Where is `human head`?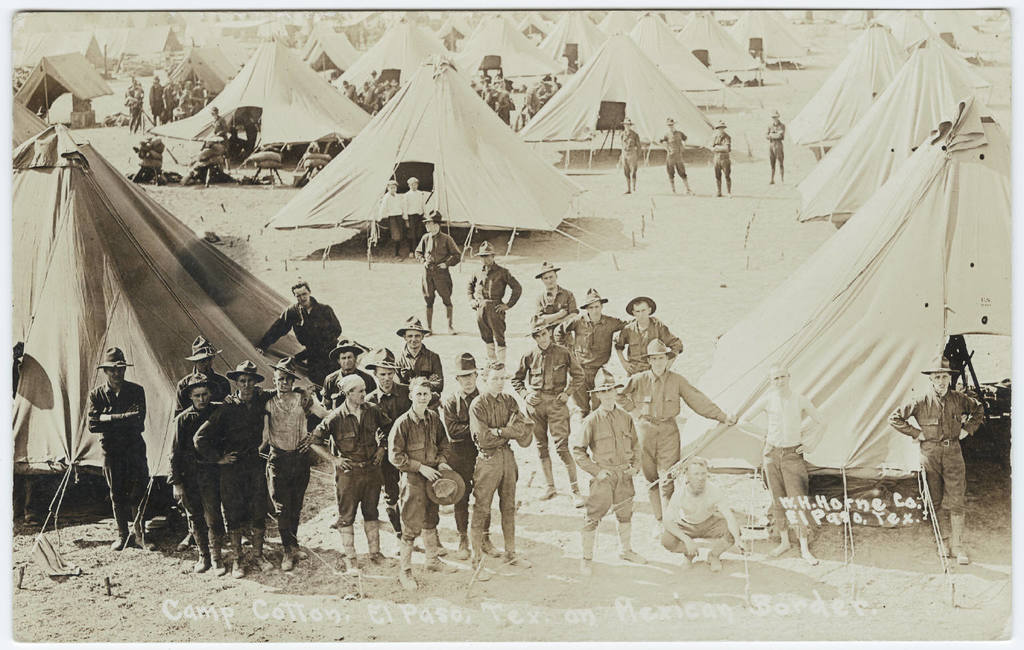
locate(449, 353, 481, 391).
